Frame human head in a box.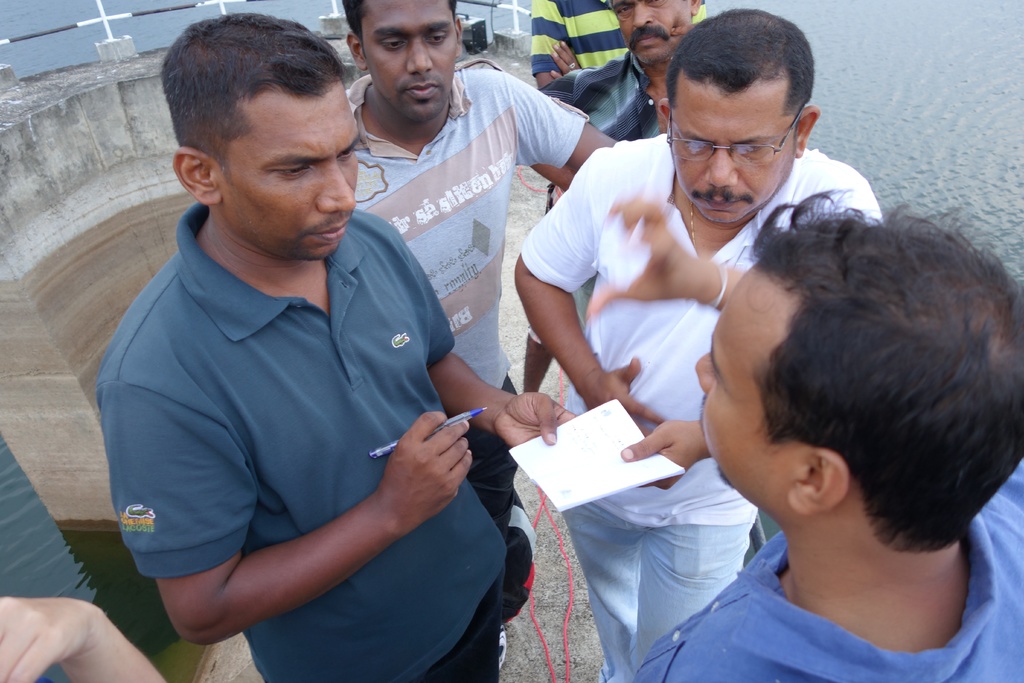
x1=163, y1=9, x2=366, y2=260.
